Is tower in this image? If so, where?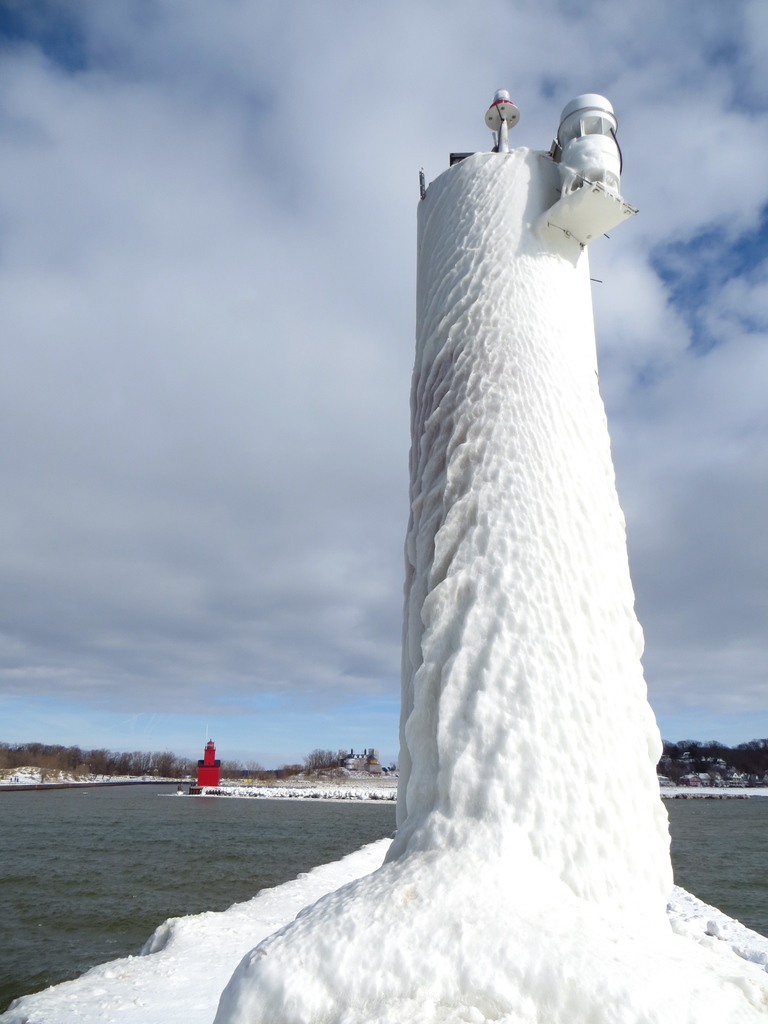
Yes, at locate(383, 82, 684, 895).
